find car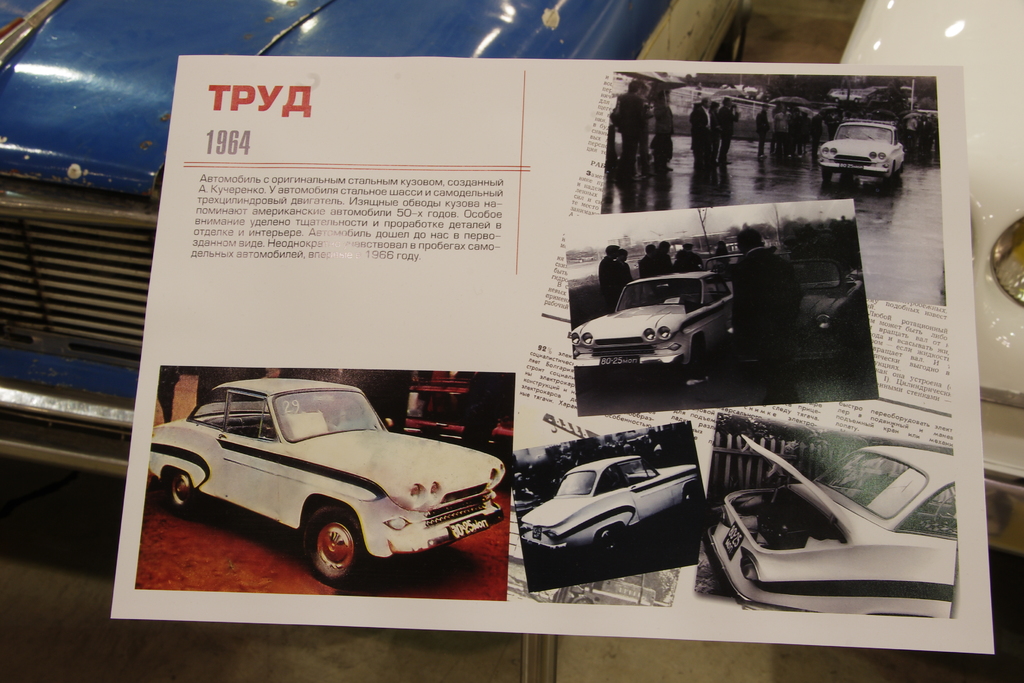
left=813, top=117, right=910, bottom=181
